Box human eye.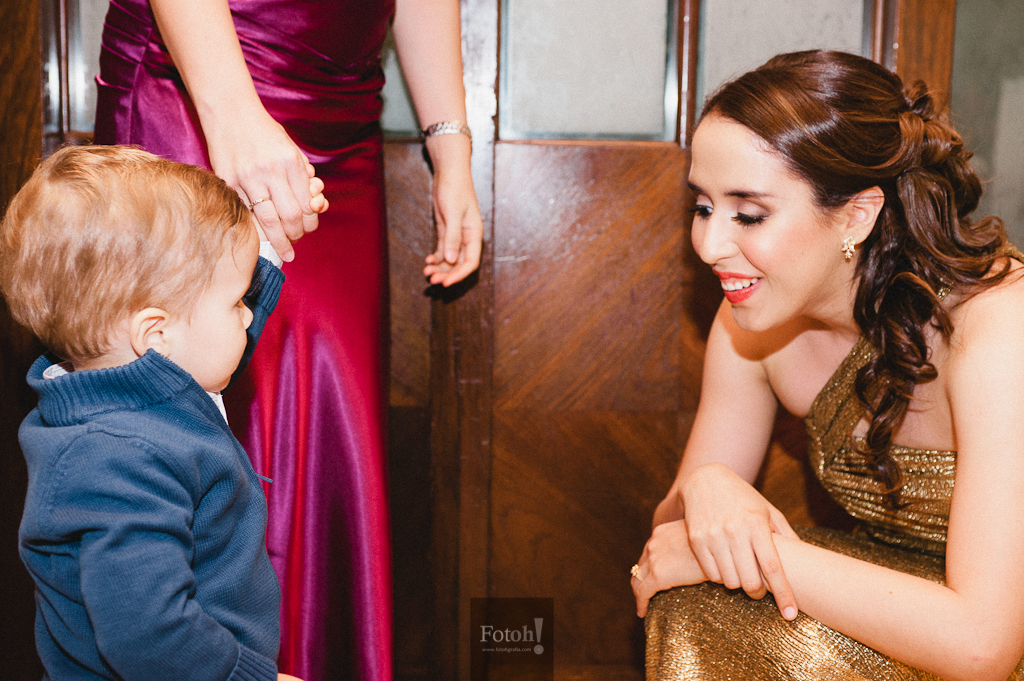
(733,202,770,226).
